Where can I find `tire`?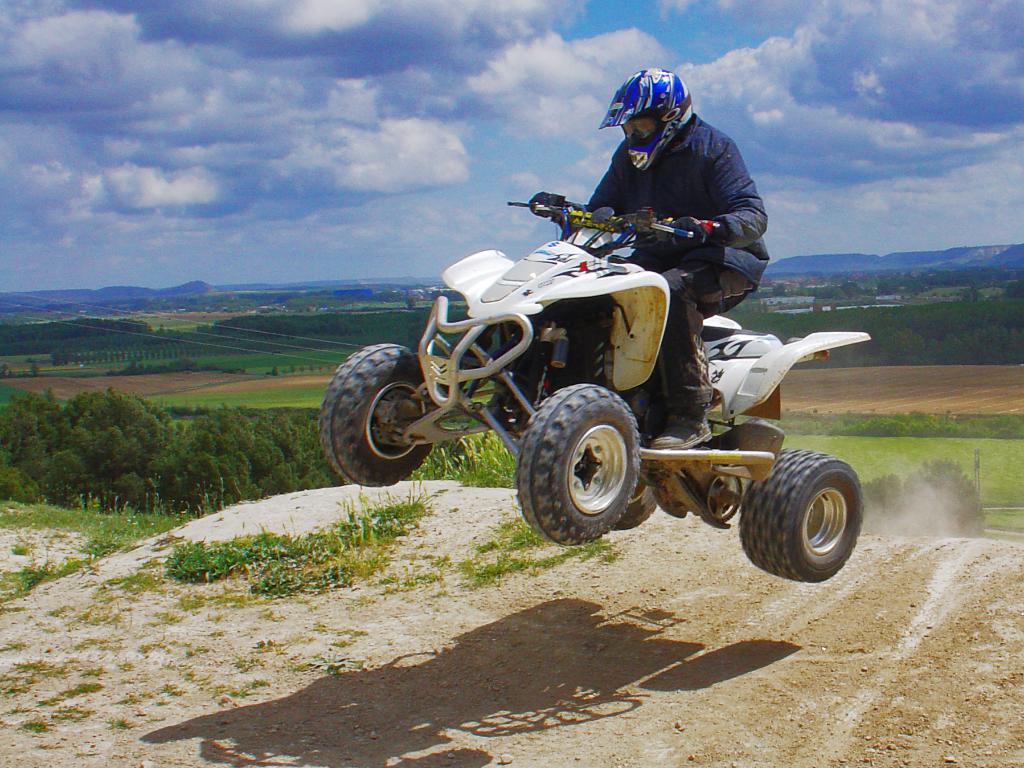
You can find it at BBox(615, 487, 656, 530).
